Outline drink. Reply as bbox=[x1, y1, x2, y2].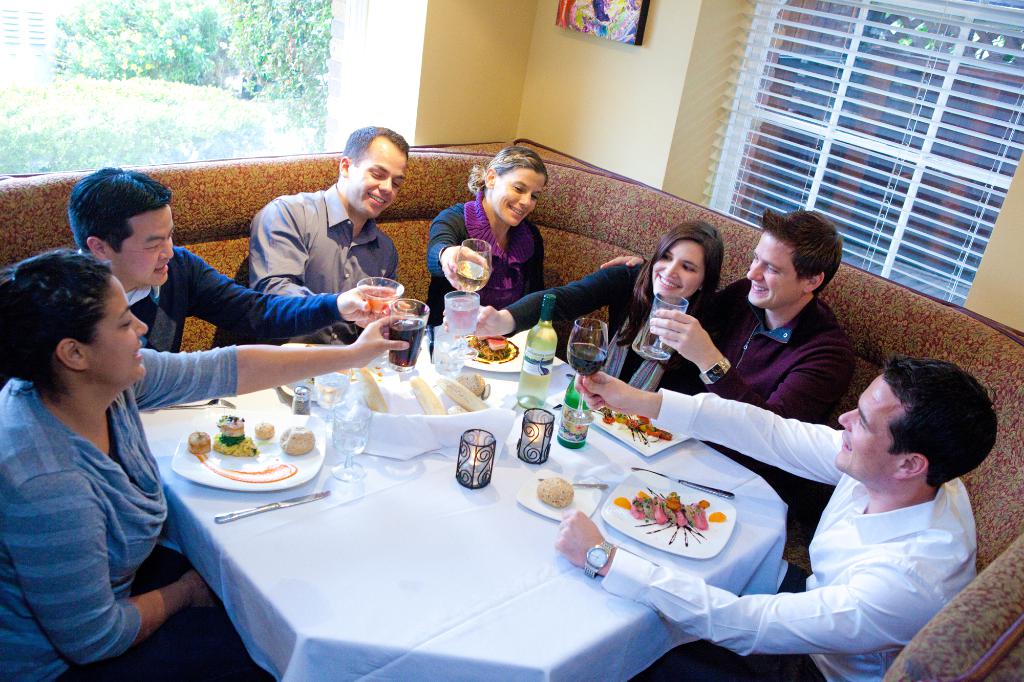
bbox=[557, 375, 591, 447].
